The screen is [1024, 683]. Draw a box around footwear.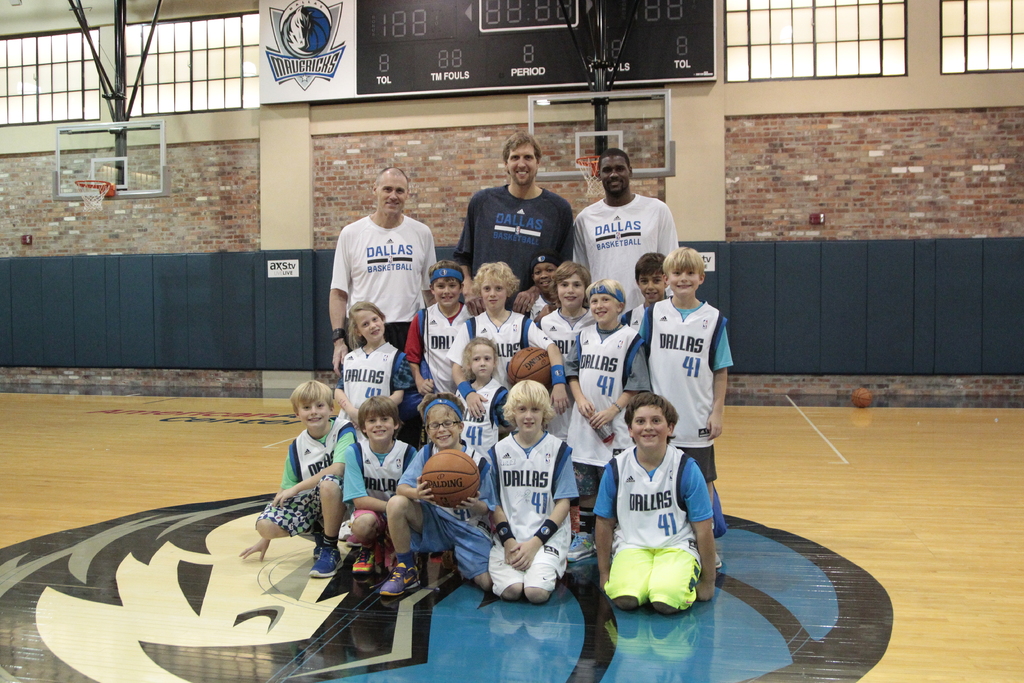
(left=366, top=560, right=424, bottom=594).
